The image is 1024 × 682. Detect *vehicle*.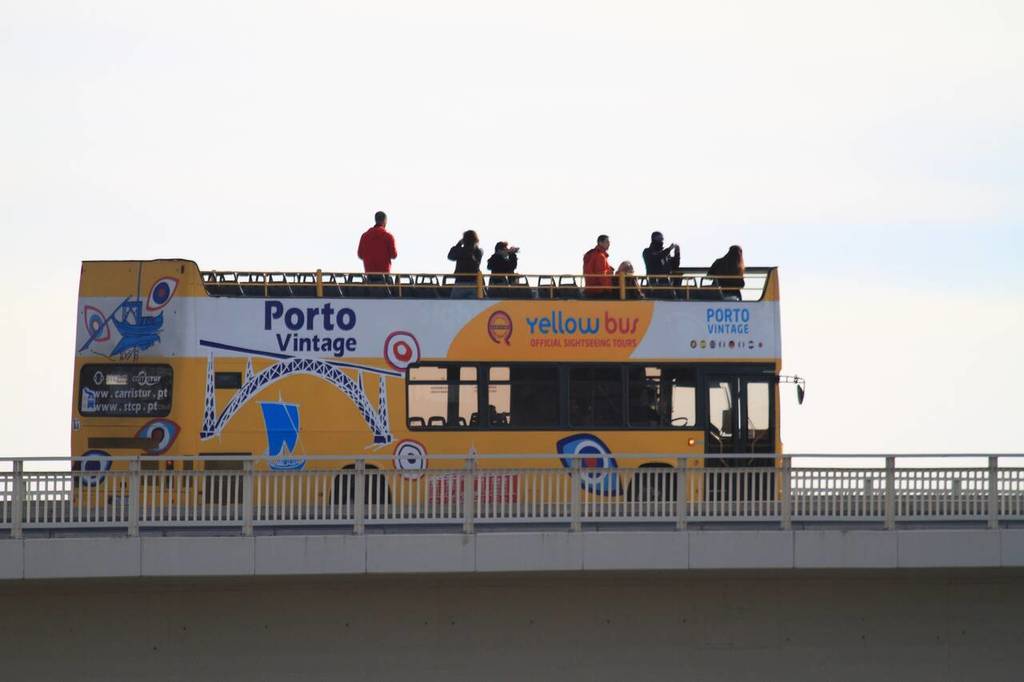
Detection: region(72, 249, 826, 572).
